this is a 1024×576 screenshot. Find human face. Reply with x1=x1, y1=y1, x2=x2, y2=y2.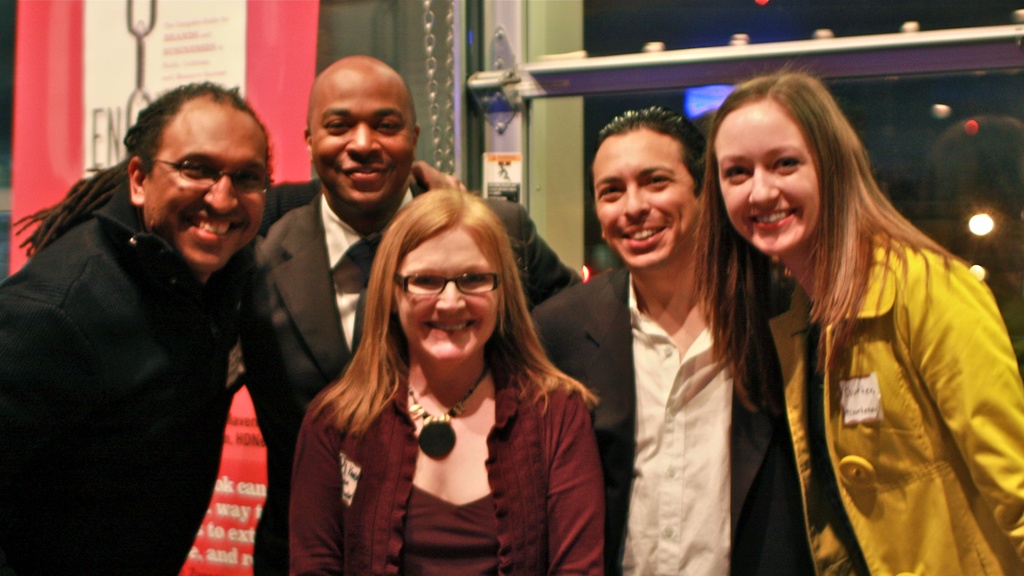
x1=595, y1=133, x2=696, y2=259.
